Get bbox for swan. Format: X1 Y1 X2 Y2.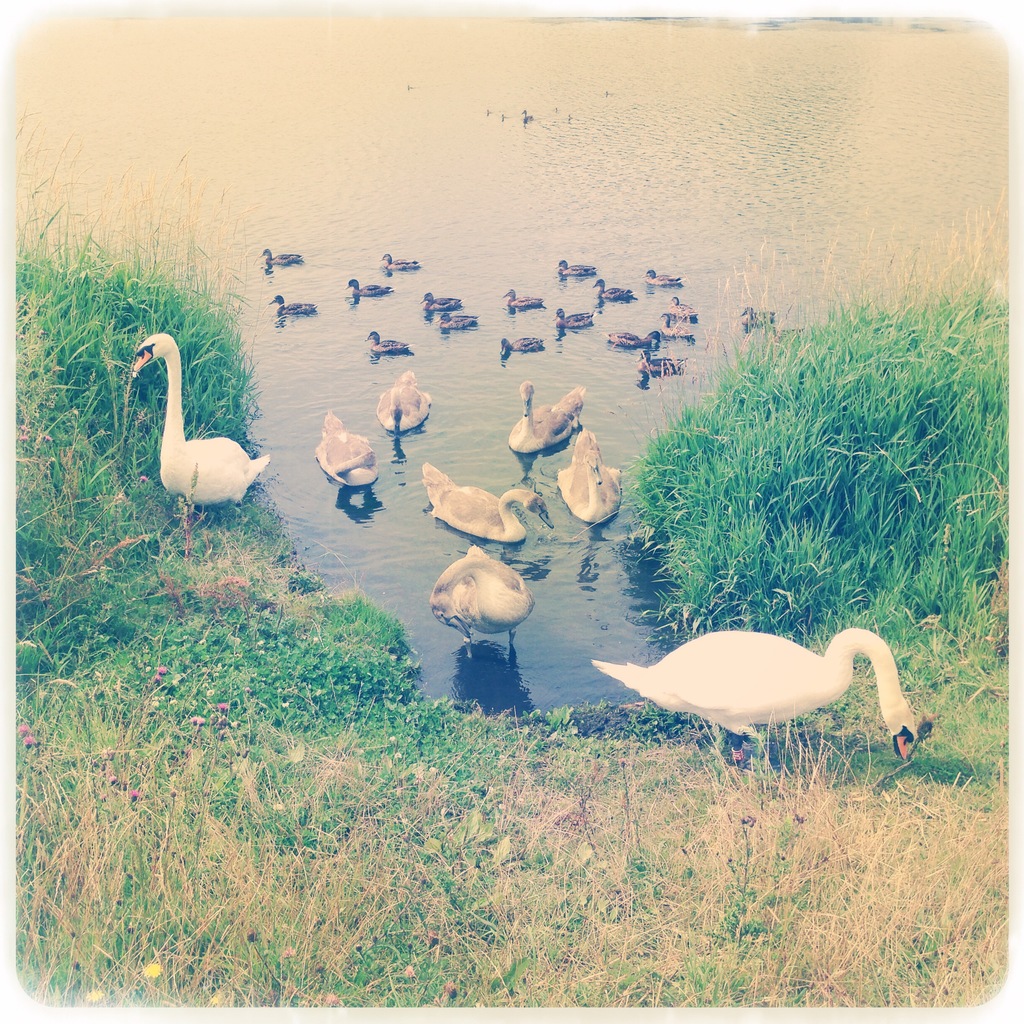
115 333 275 515.
